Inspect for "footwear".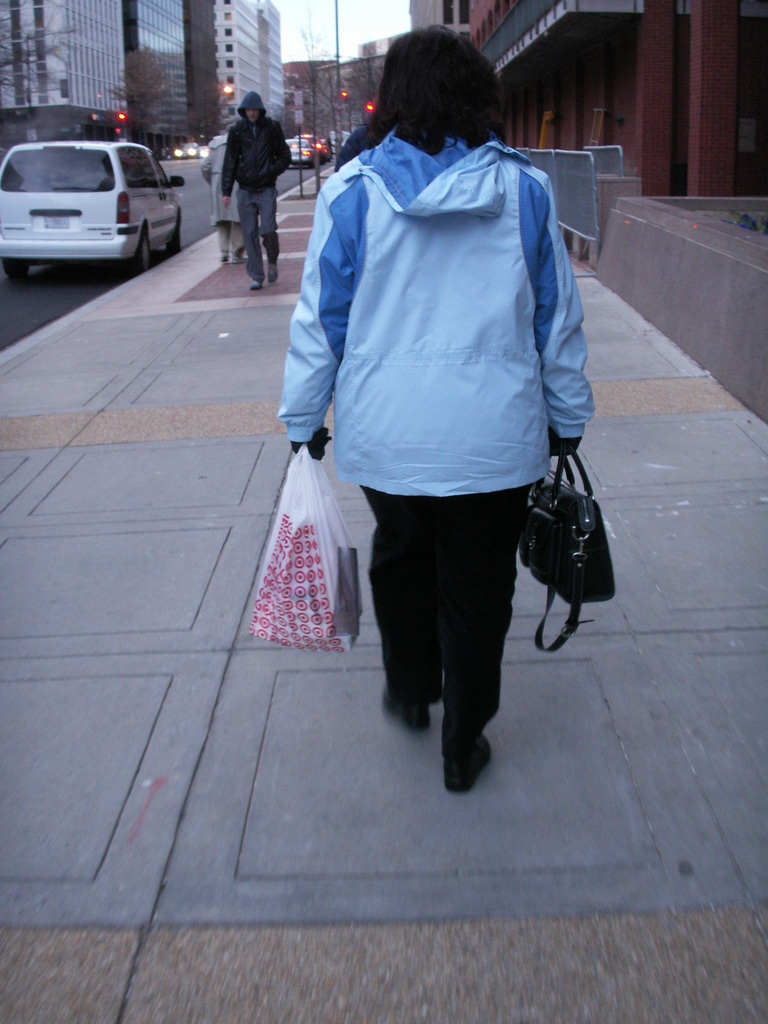
Inspection: 253, 278, 267, 293.
